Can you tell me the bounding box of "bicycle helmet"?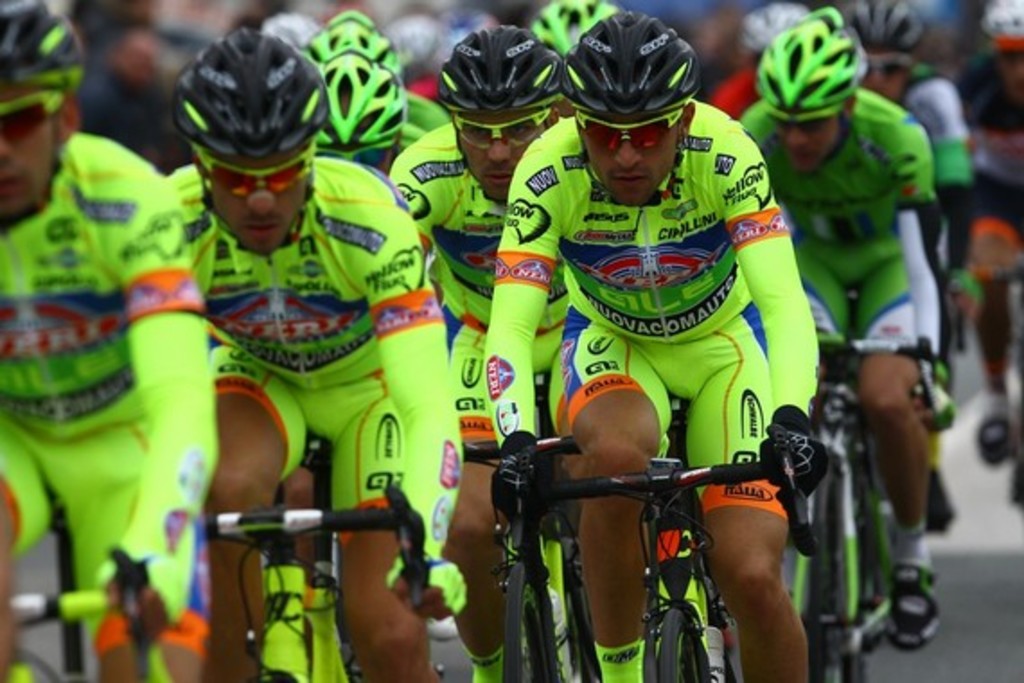
834 0 923 65.
